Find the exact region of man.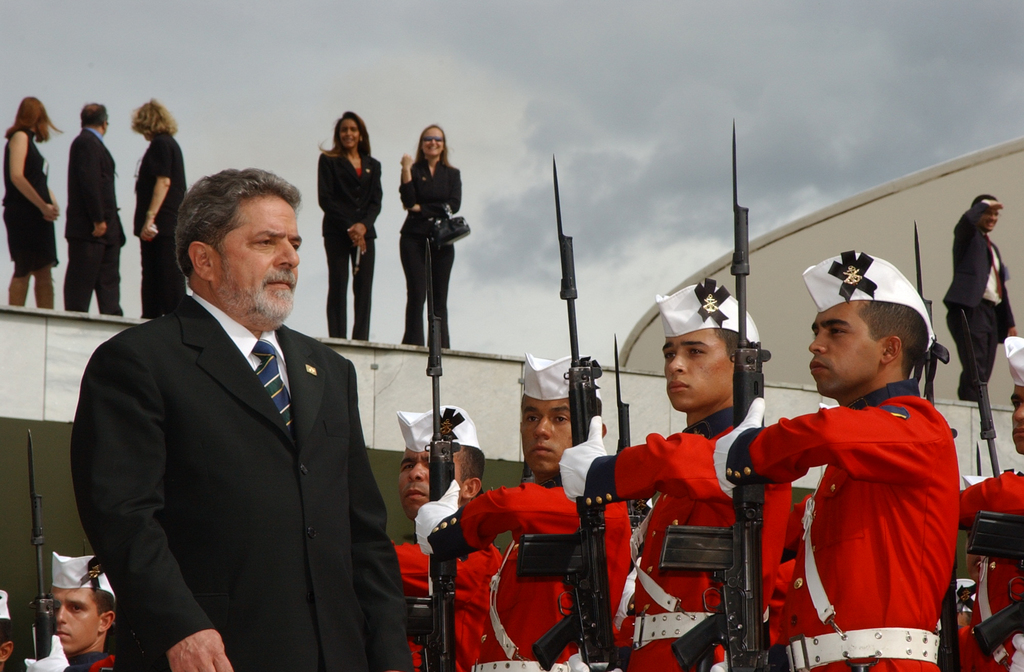
Exact region: x1=955 y1=336 x2=1023 y2=671.
